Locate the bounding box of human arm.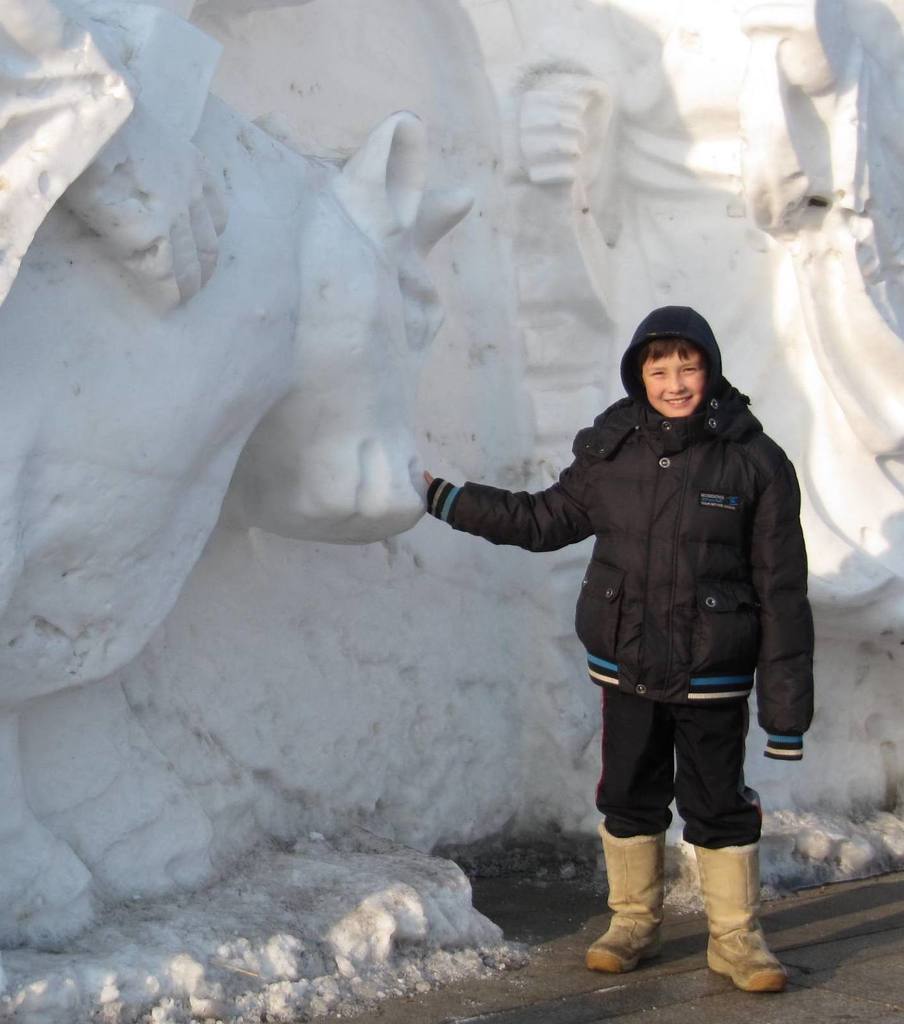
Bounding box: box(426, 469, 431, 480).
